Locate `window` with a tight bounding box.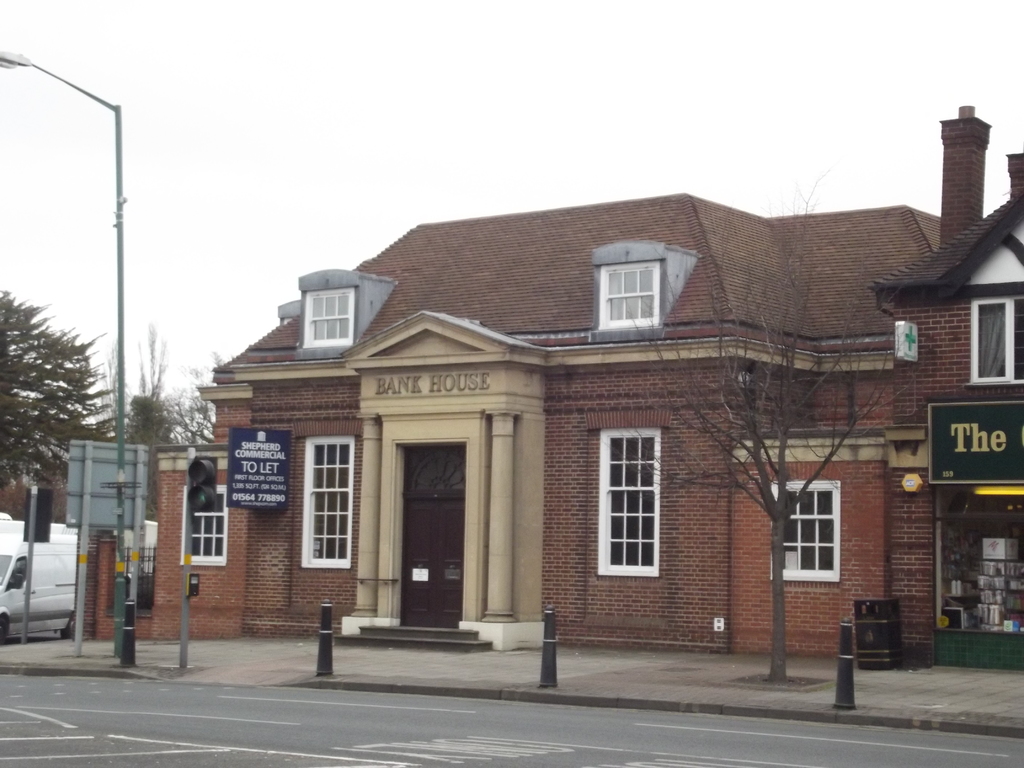
{"left": 307, "top": 287, "right": 351, "bottom": 346}.
